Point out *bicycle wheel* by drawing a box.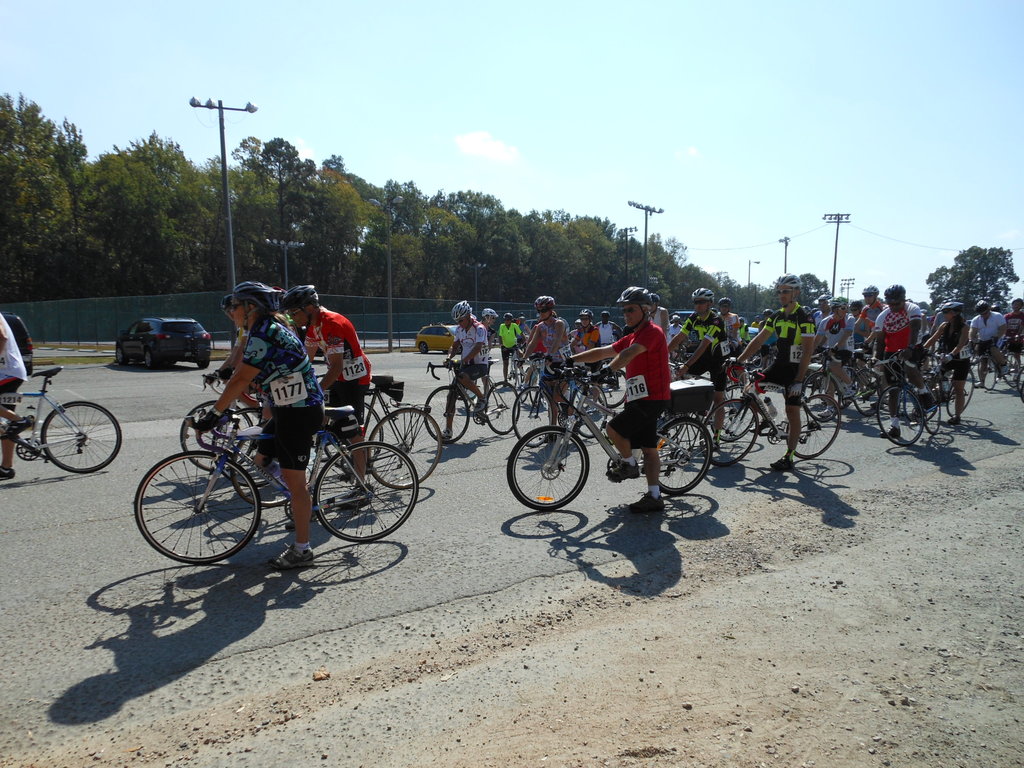
(569, 383, 609, 438).
